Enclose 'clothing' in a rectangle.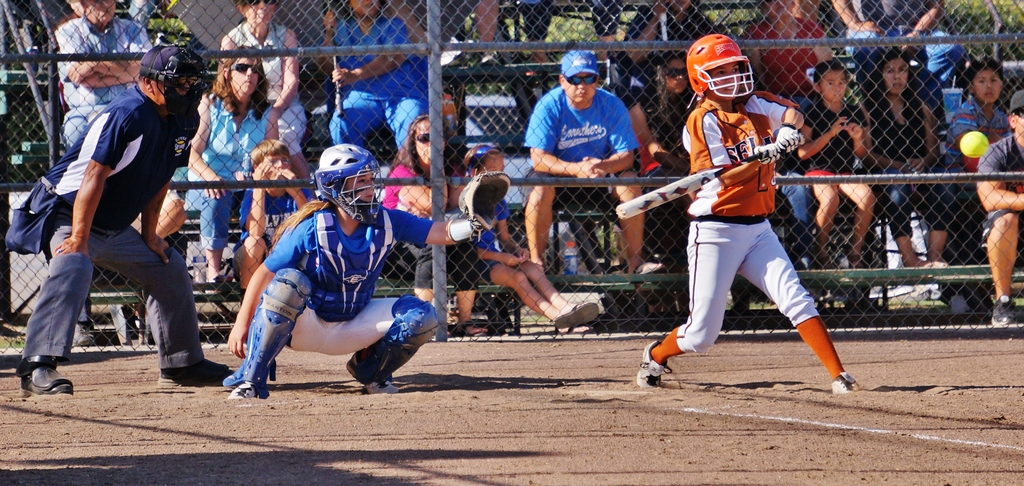
left=849, top=1, right=968, bottom=85.
